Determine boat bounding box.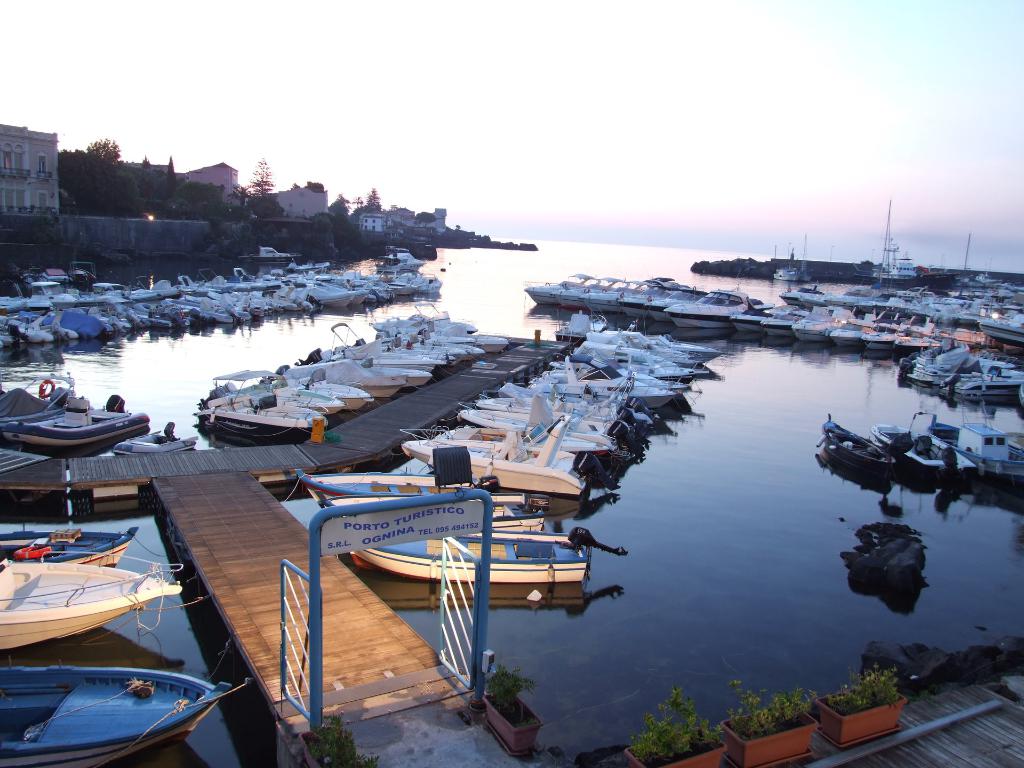
Determined: box=[0, 531, 138, 570].
